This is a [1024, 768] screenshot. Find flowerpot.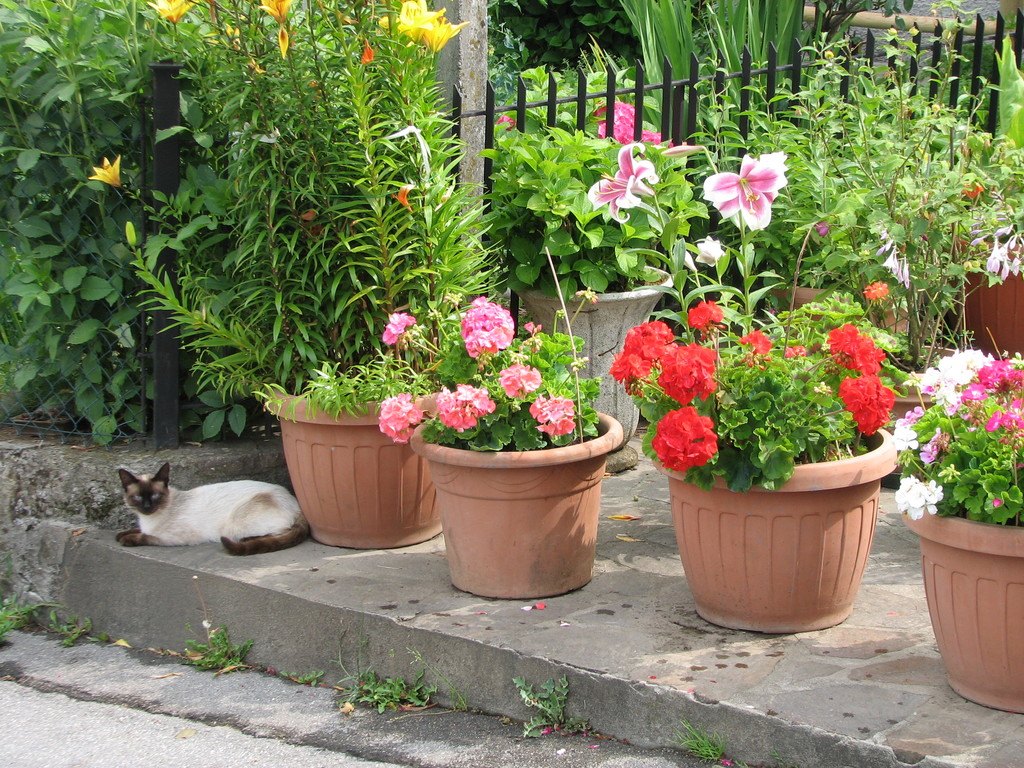
Bounding box: 655, 362, 899, 625.
